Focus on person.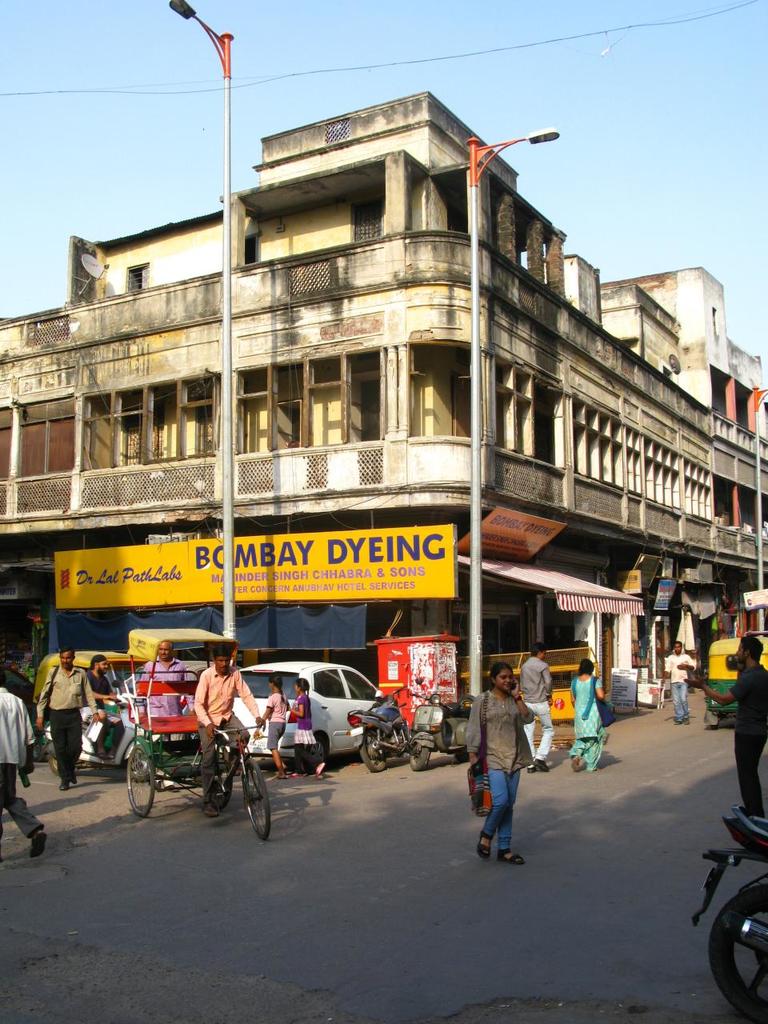
Focused at 0/643/50/738.
